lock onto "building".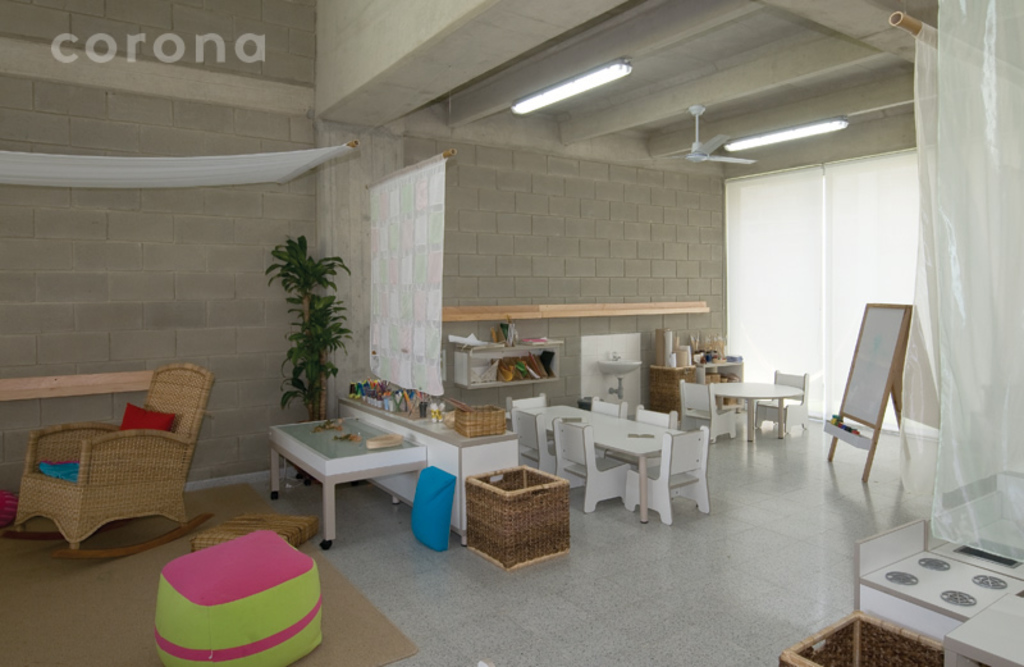
Locked: 3,0,1023,666.
